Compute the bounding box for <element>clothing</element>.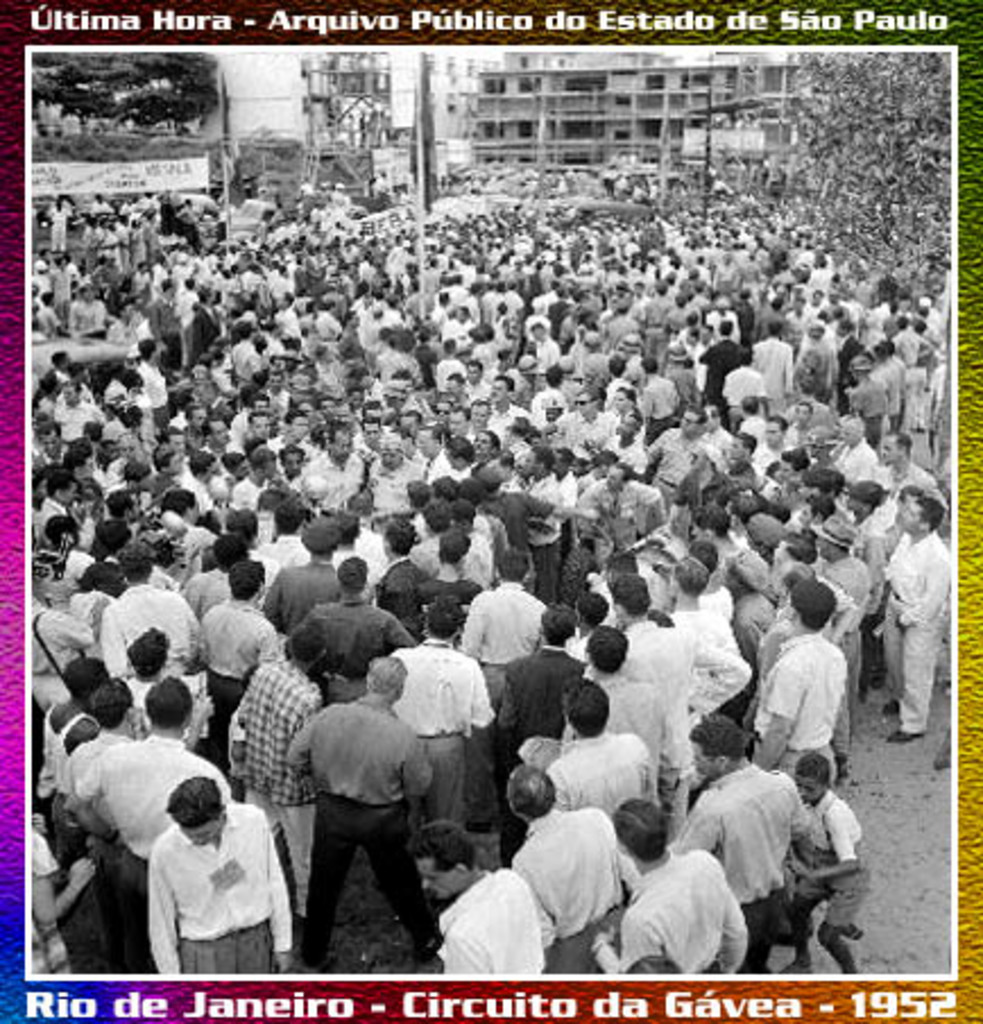
(102,854,149,958).
